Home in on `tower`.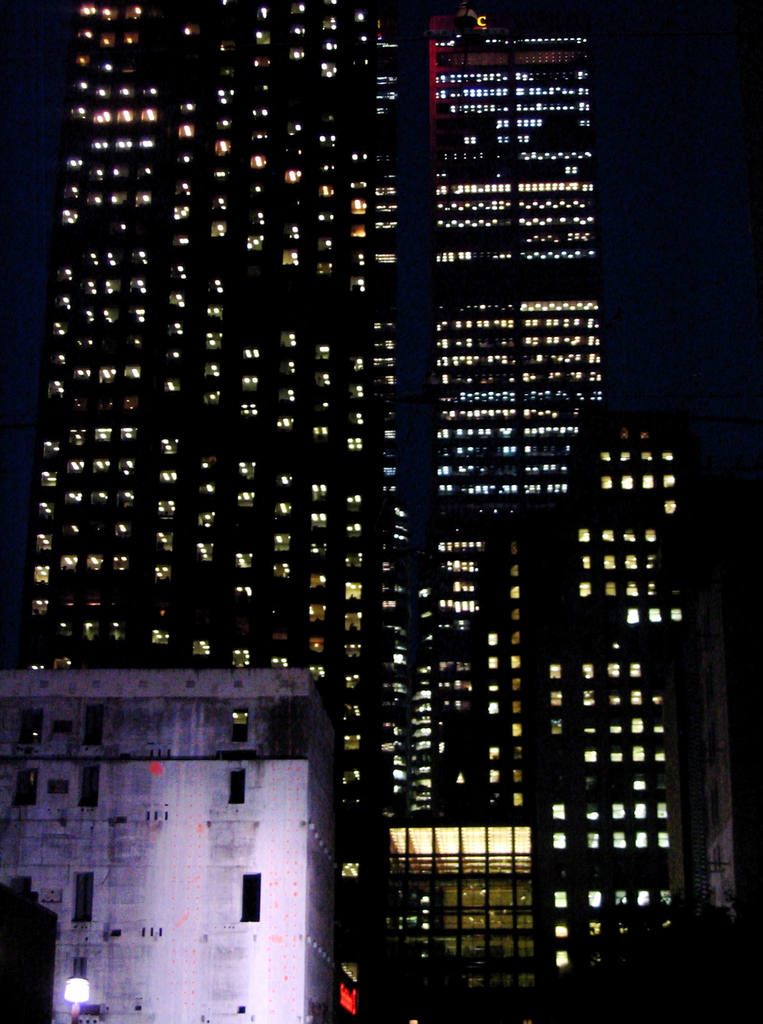
Homed in at pyautogui.locateOnScreen(0, 6, 386, 967).
